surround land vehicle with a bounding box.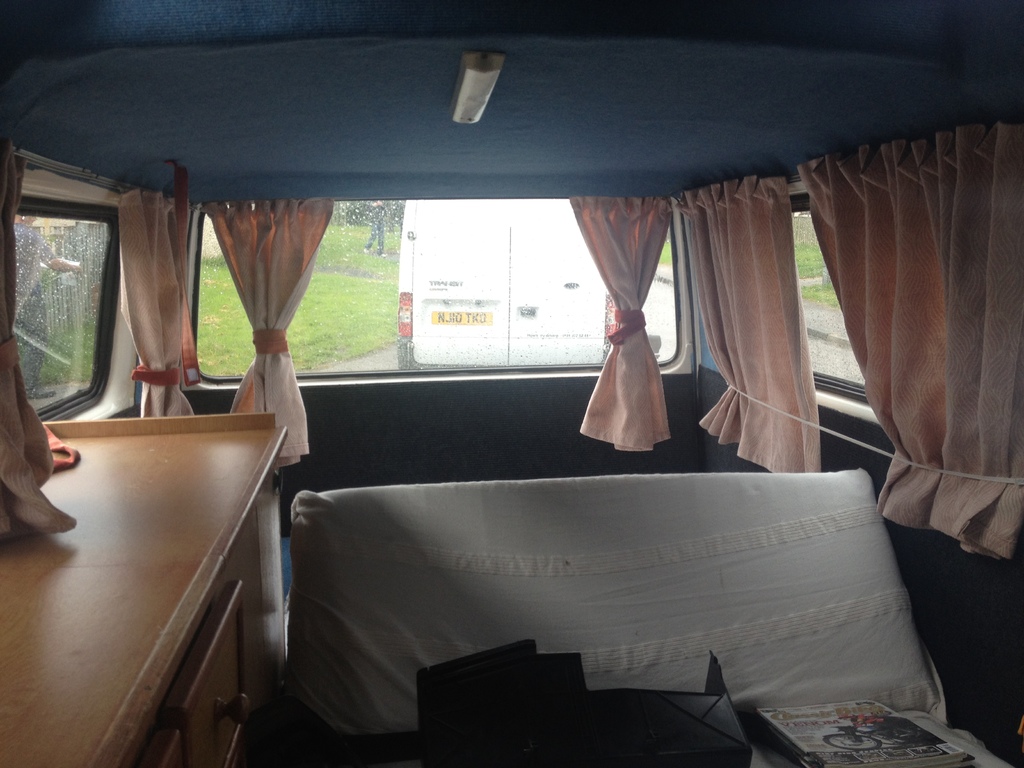
box=[0, 0, 1023, 767].
